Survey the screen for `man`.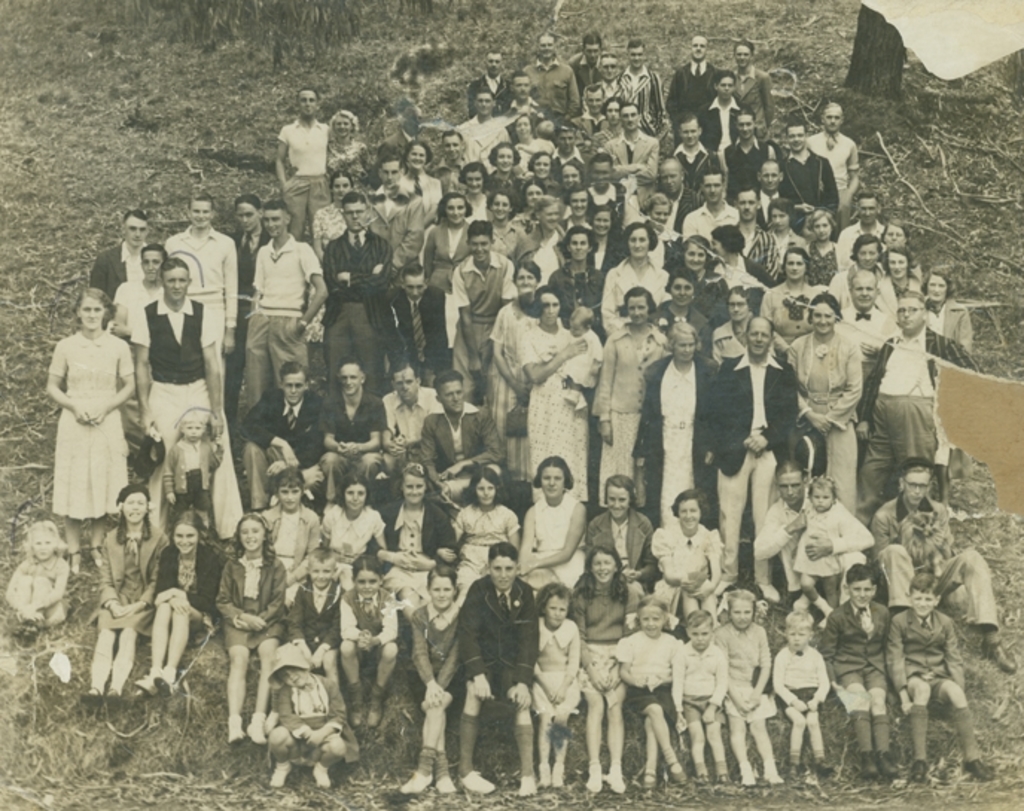
Survey found: [460,89,511,161].
